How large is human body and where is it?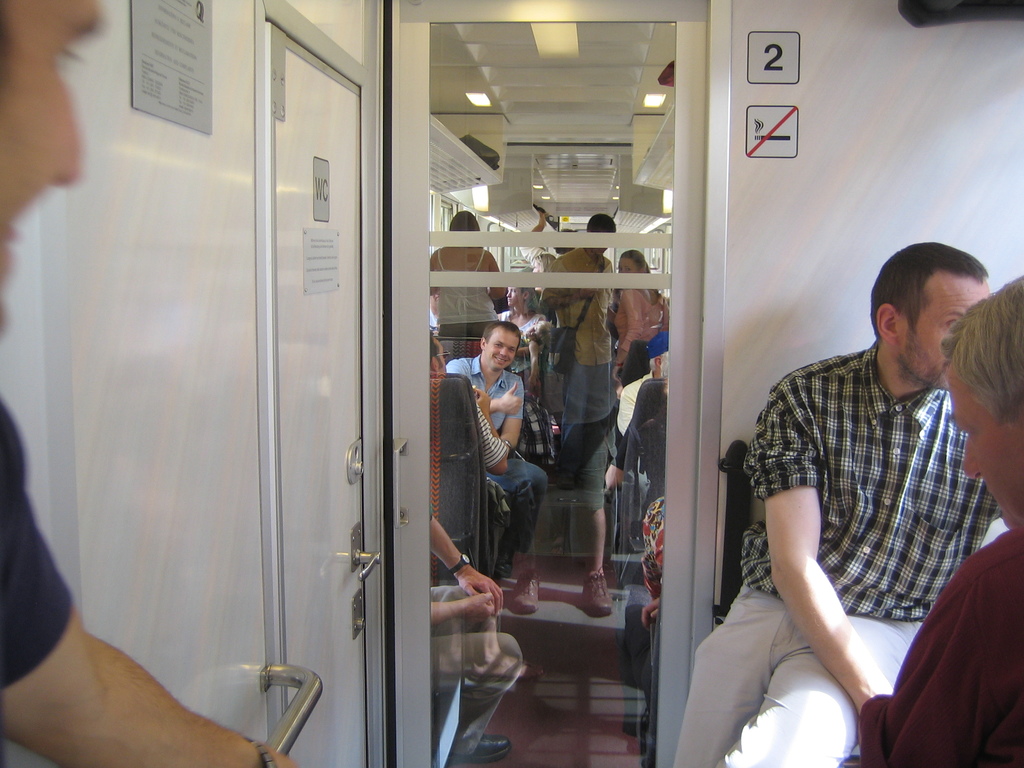
Bounding box: 452,319,552,576.
